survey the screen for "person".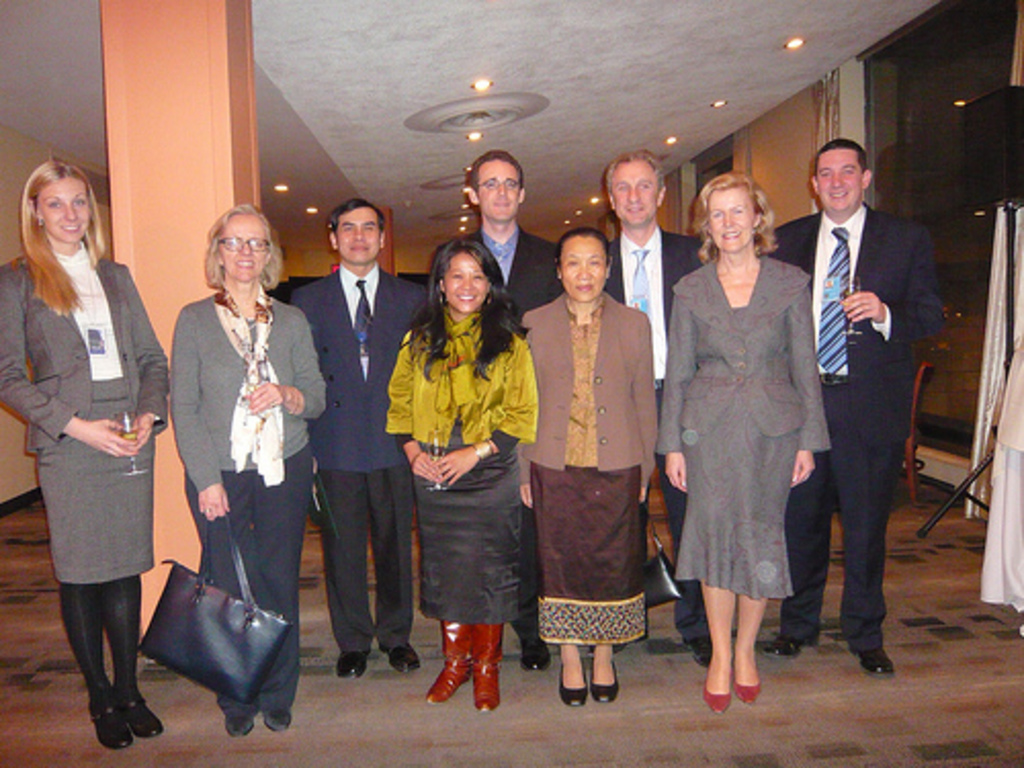
Survey found: locate(377, 236, 539, 707).
